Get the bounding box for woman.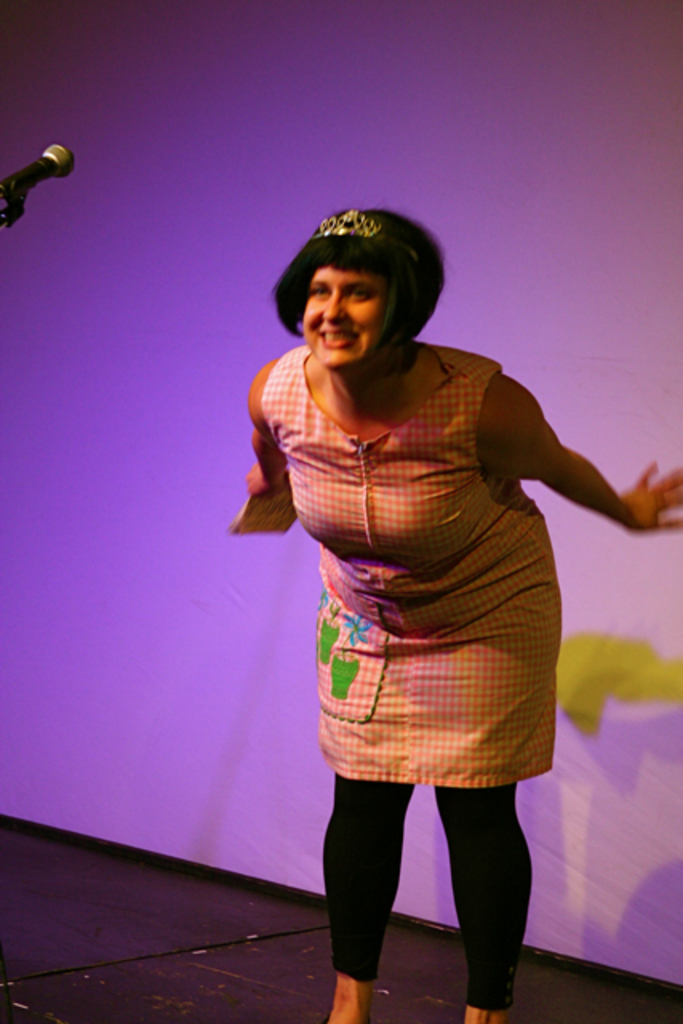
BBox(226, 200, 681, 1022).
